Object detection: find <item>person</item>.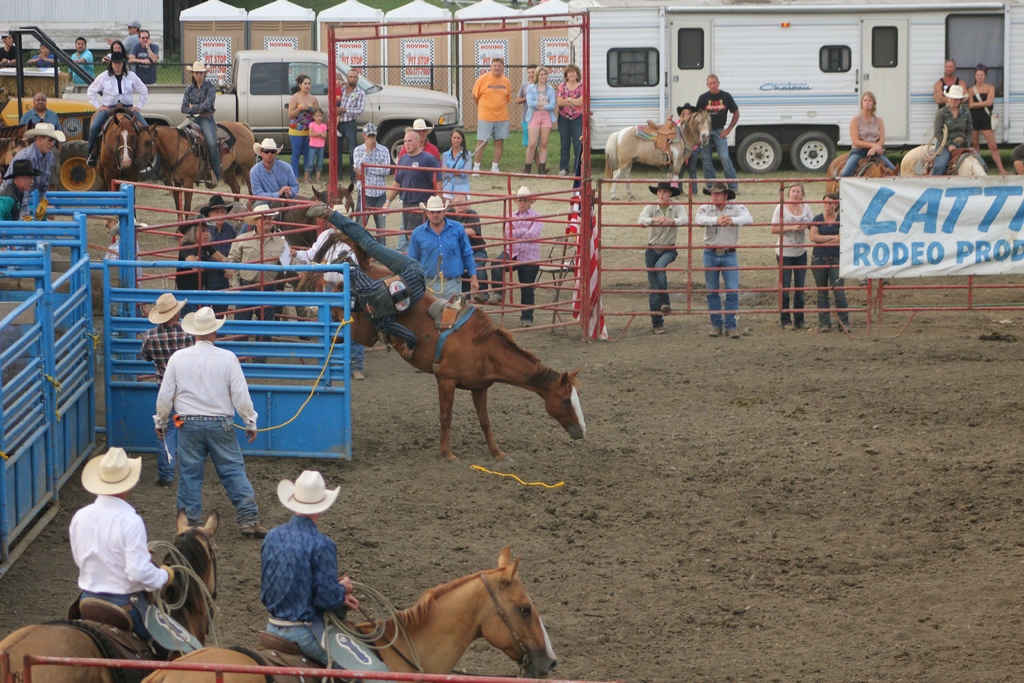
box=[469, 56, 509, 180].
